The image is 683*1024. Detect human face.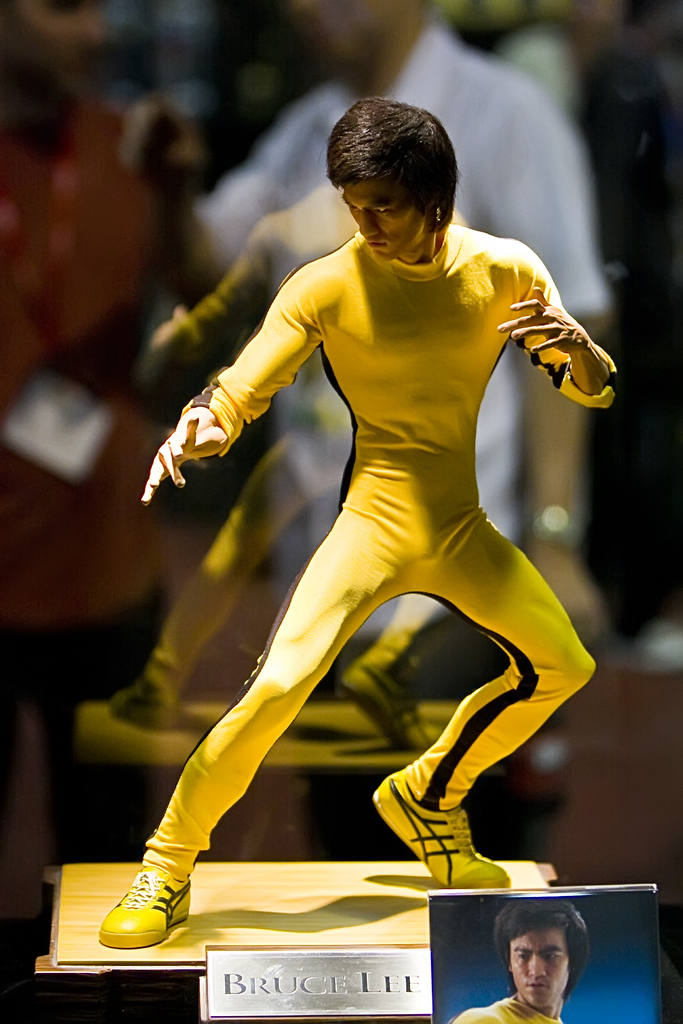
Detection: <bbox>296, 0, 382, 71</bbox>.
